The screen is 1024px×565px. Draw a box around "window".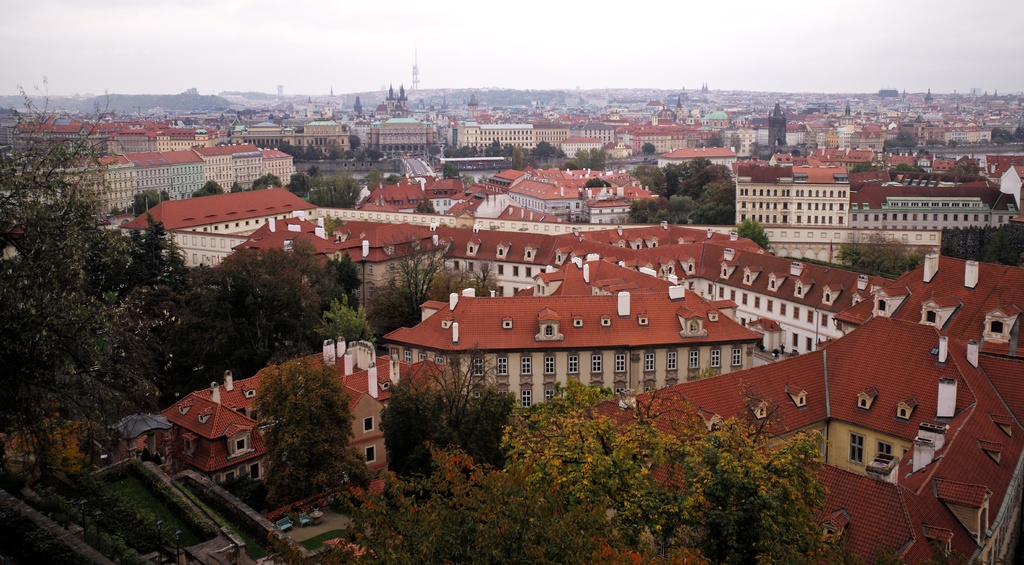
(815,431,828,463).
